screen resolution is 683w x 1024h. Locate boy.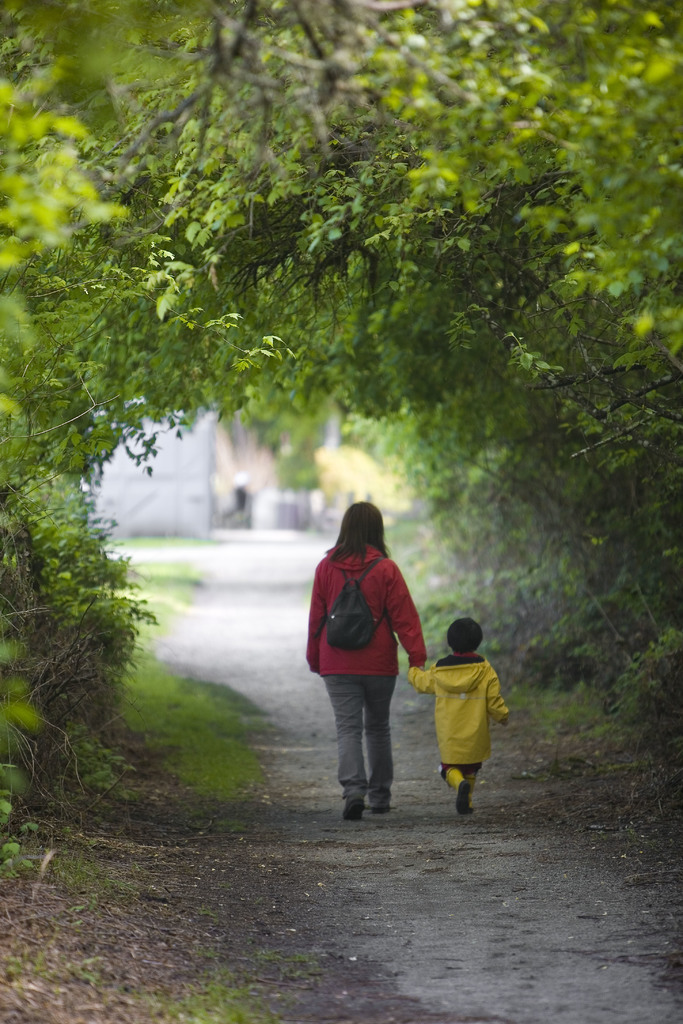
411/630/518/821.
